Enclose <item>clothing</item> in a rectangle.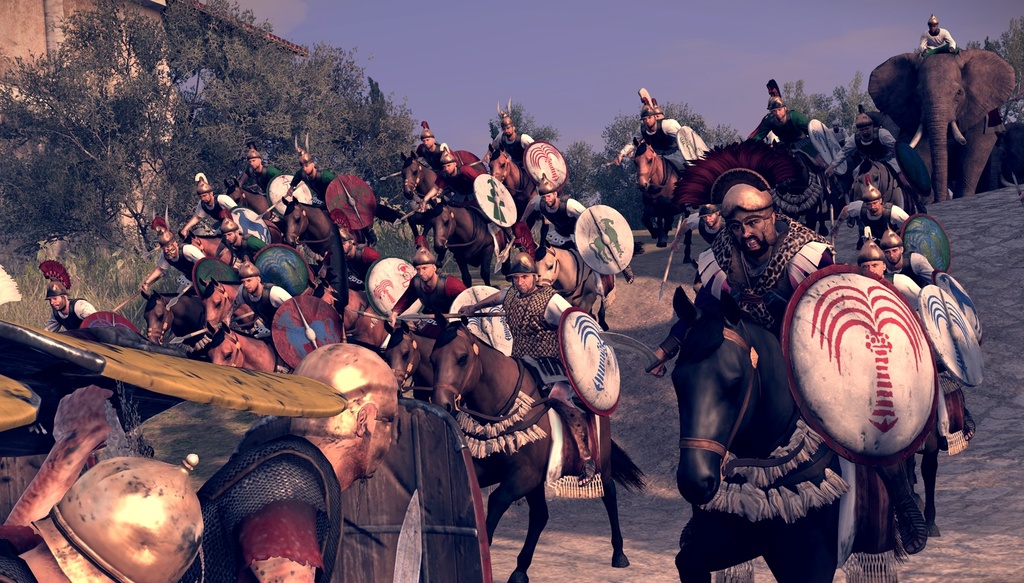
left=484, top=129, right=535, bottom=170.
